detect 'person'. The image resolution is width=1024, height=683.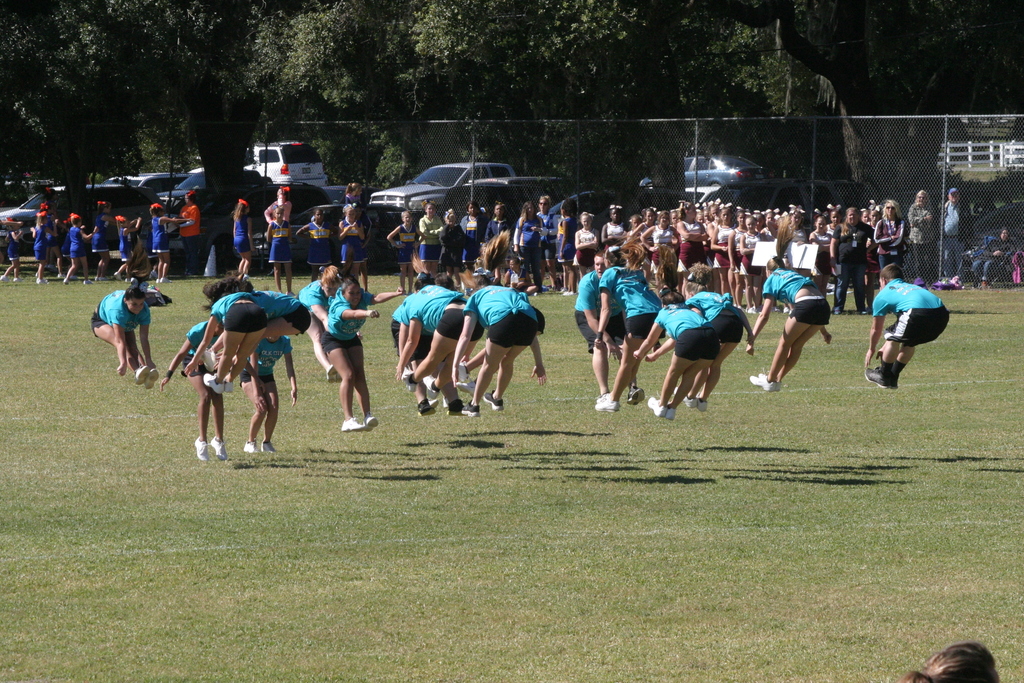
bbox=(675, 259, 760, 409).
